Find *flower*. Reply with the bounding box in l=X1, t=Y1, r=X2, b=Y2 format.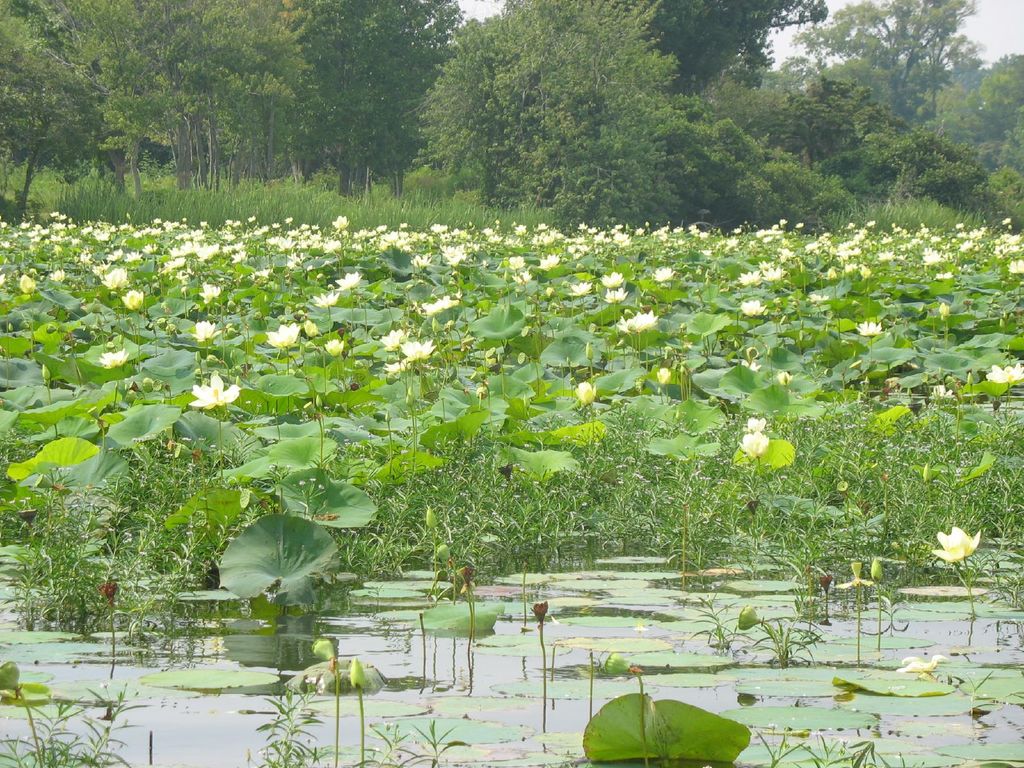
l=579, t=379, r=597, b=406.
